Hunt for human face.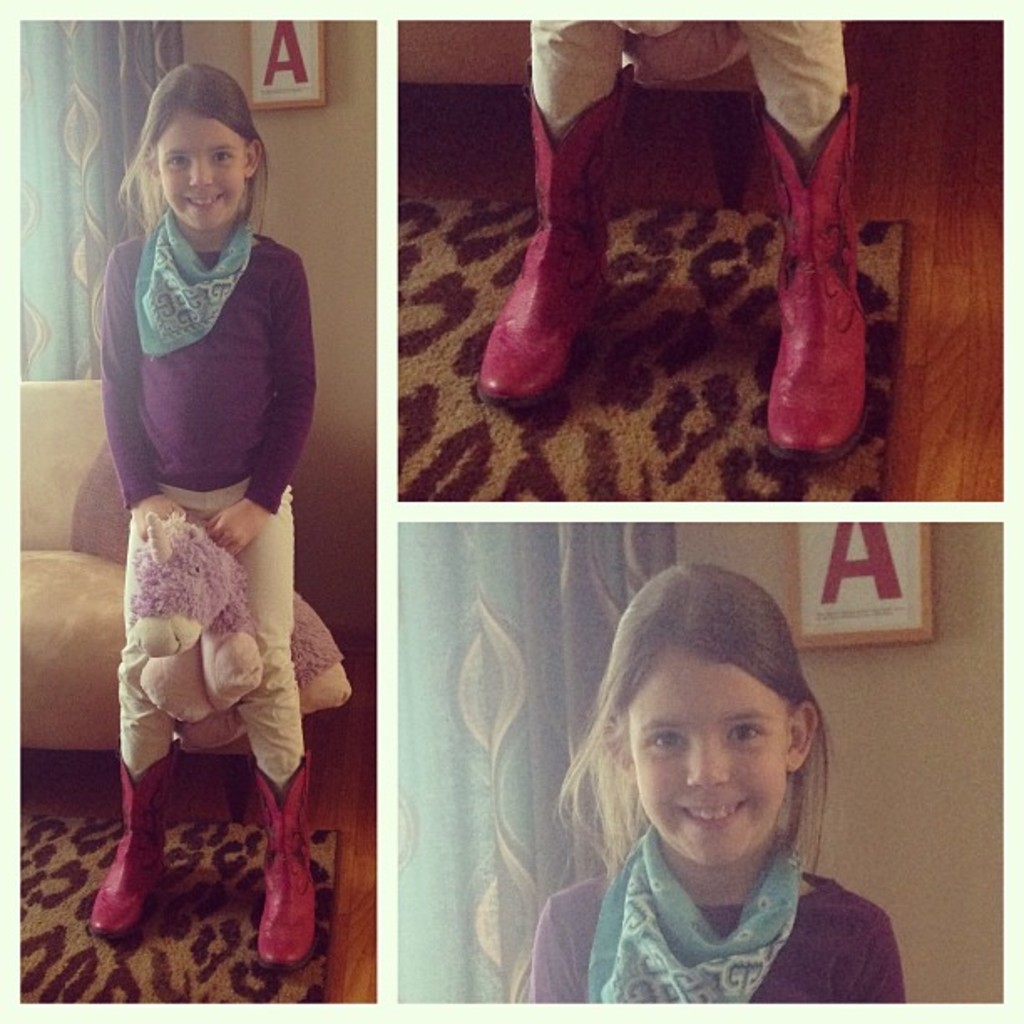
Hunted down at 152,100,243,228.
